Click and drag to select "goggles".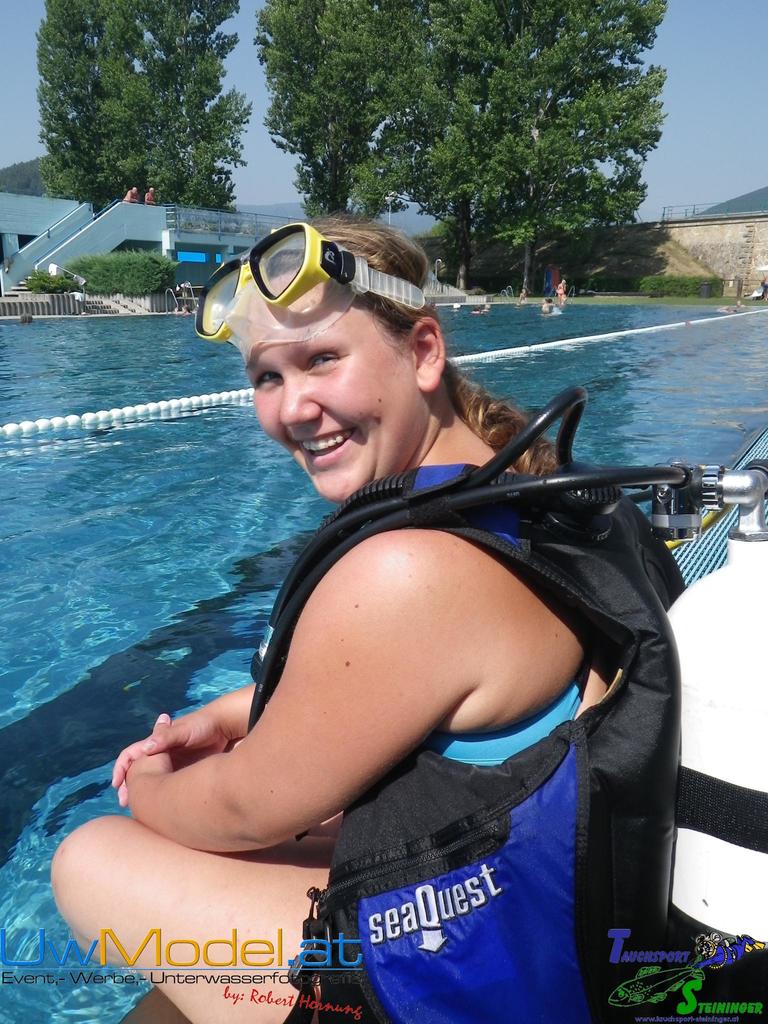
Selection: BBox(198, 221, 432, 352).
